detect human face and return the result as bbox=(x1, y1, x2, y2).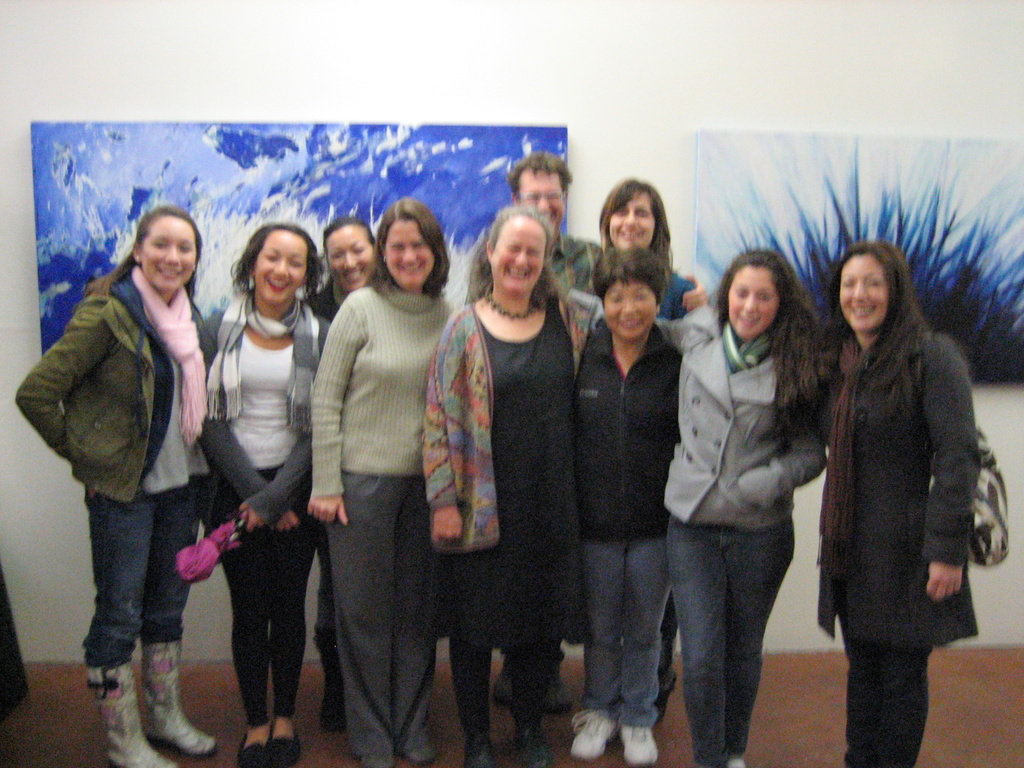
bbox=(518, 163, 567, 235).
